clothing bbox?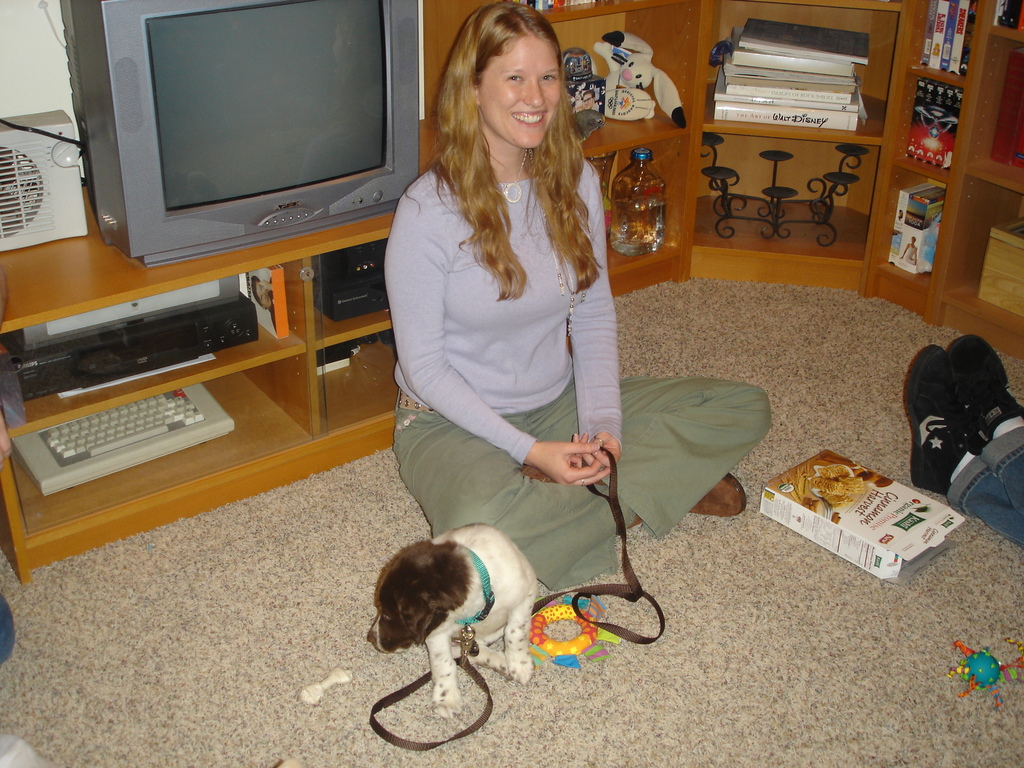
390 155 772 595
